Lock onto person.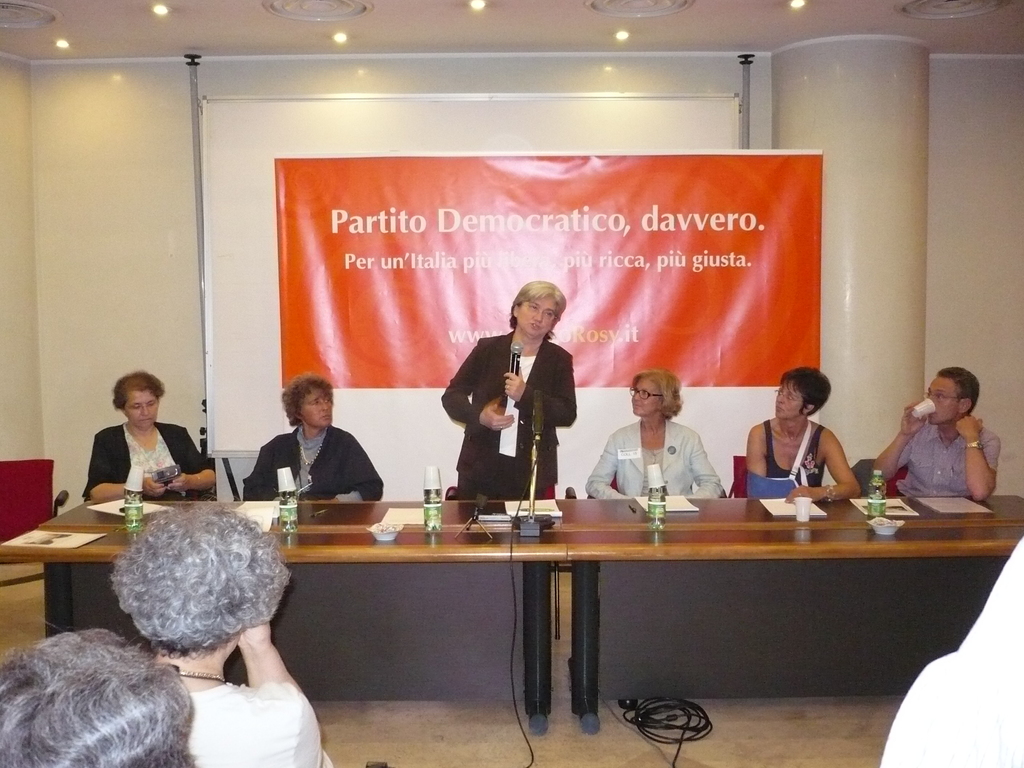
Locked: l=116, t=494, r=328, b=767.
